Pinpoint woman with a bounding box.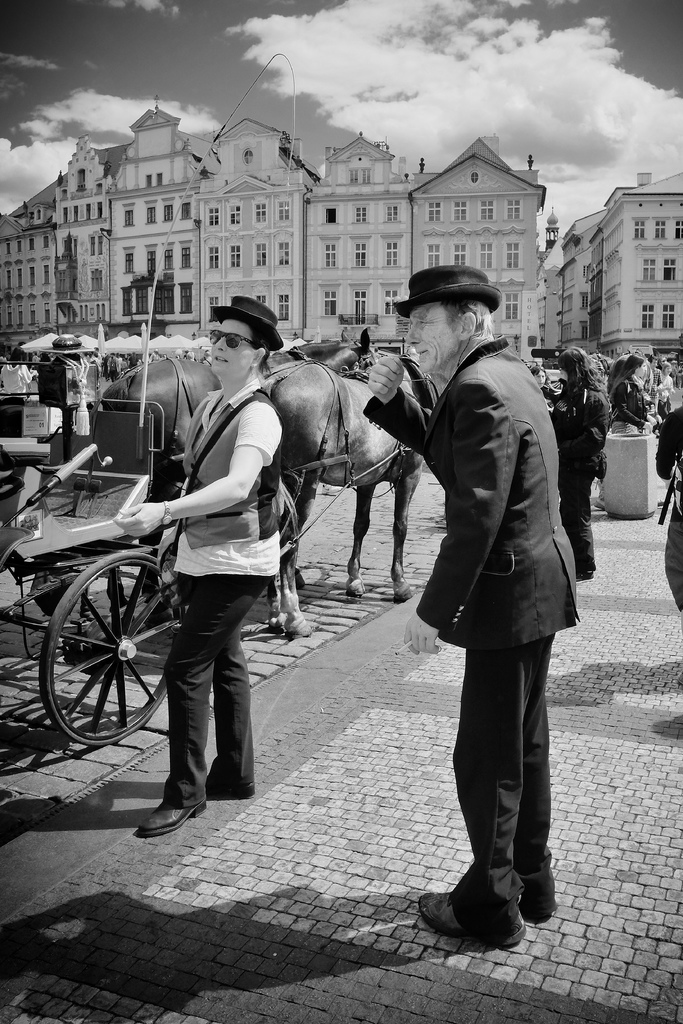
[left=0, top=346, right=33, bottom=391].
